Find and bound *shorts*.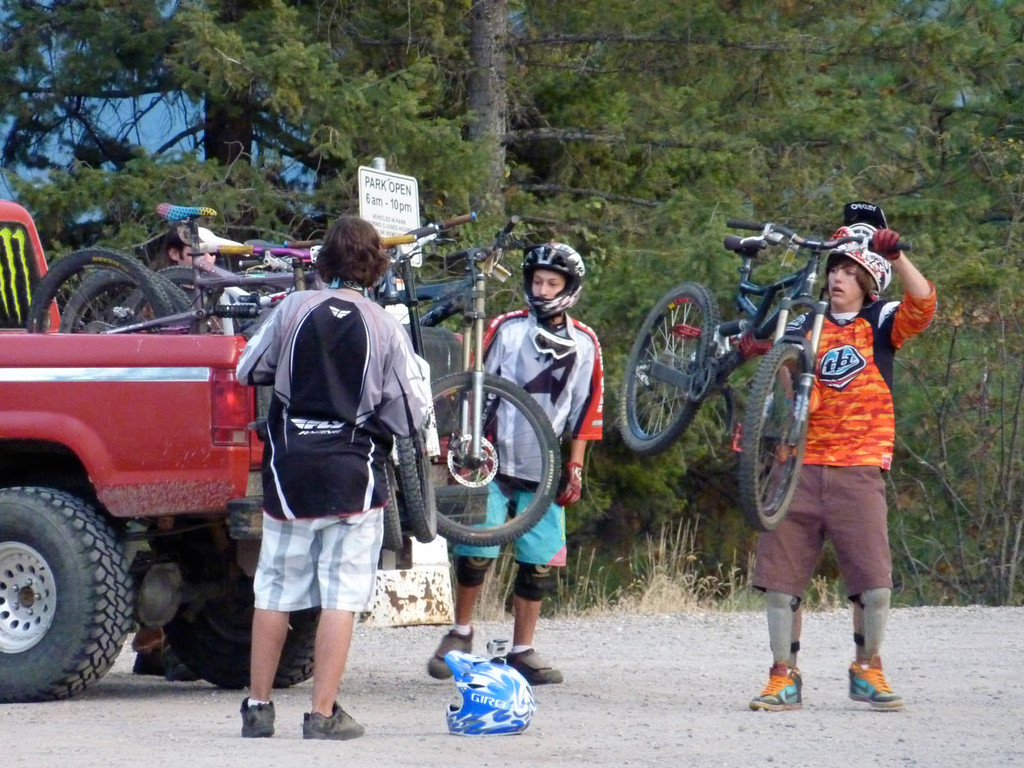
Bound: Rect(749, 455, 897, 621).
